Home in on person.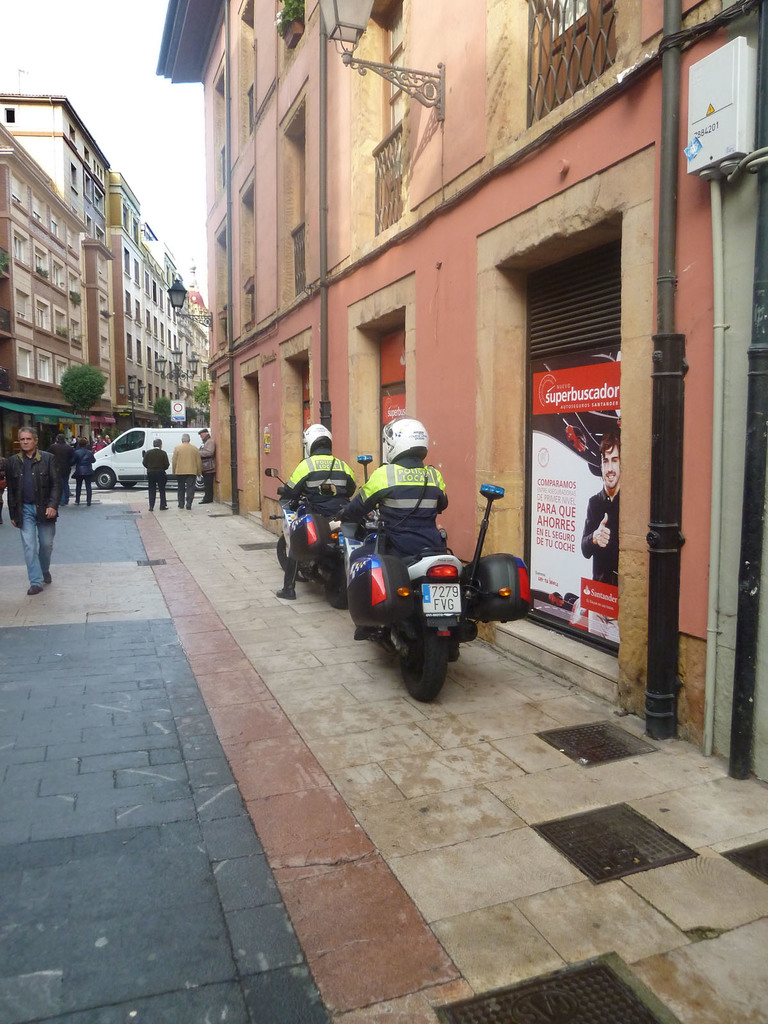
Homed in at [9, 424, 61, 593].
